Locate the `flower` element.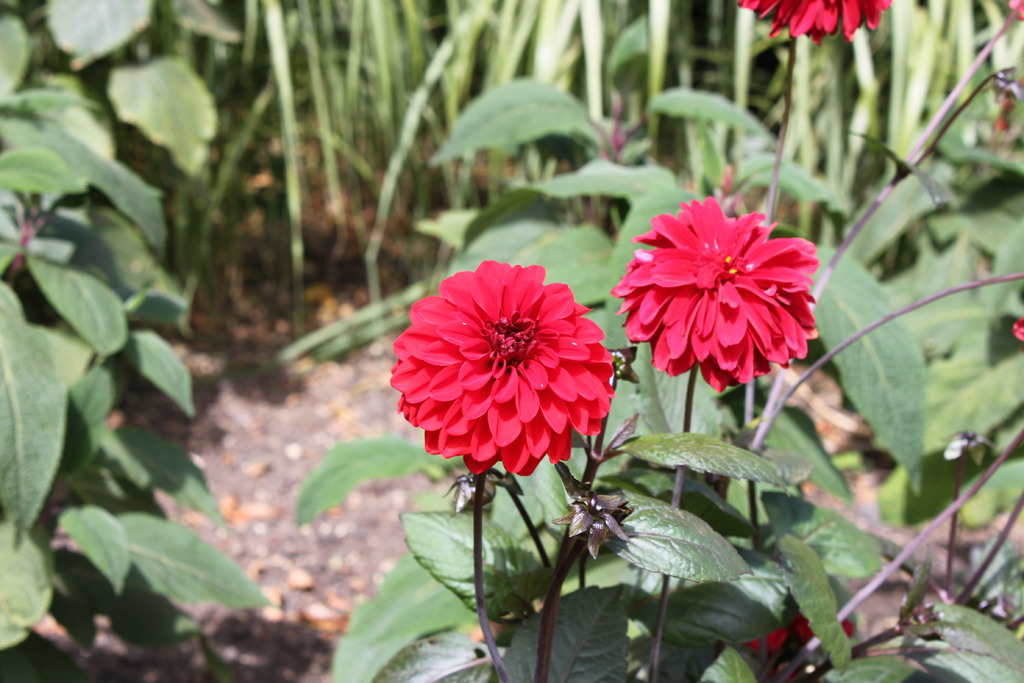
Element bbox: 740/0/890/47.
